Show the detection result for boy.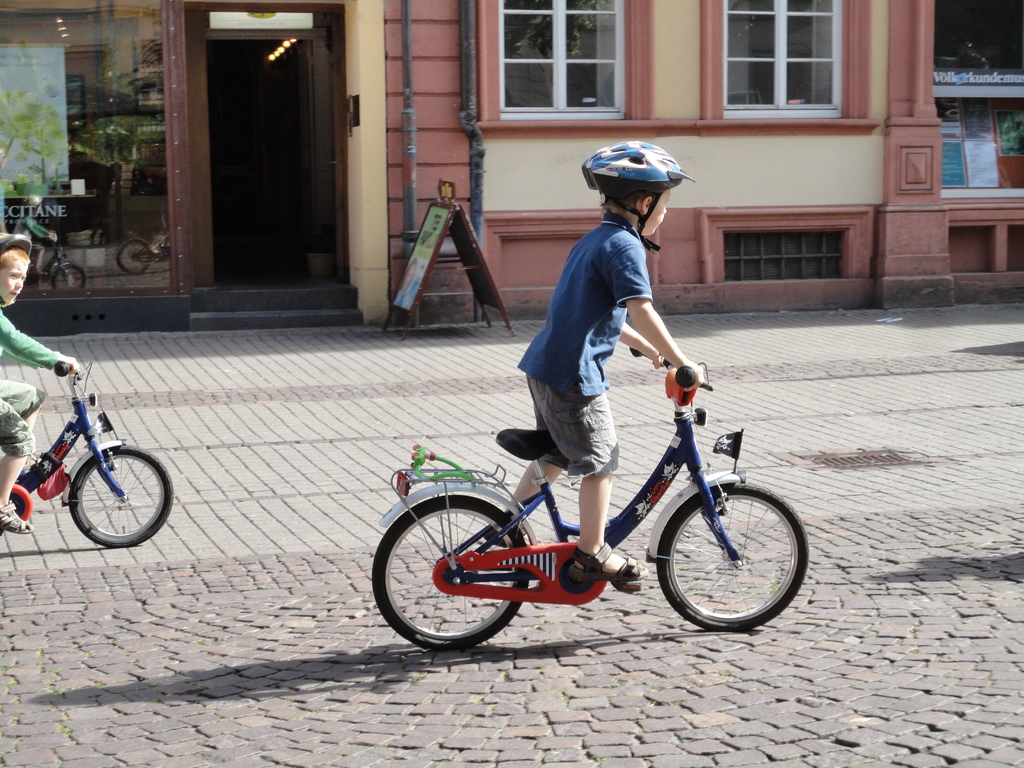
select_region(0, 249, 80, 531).
